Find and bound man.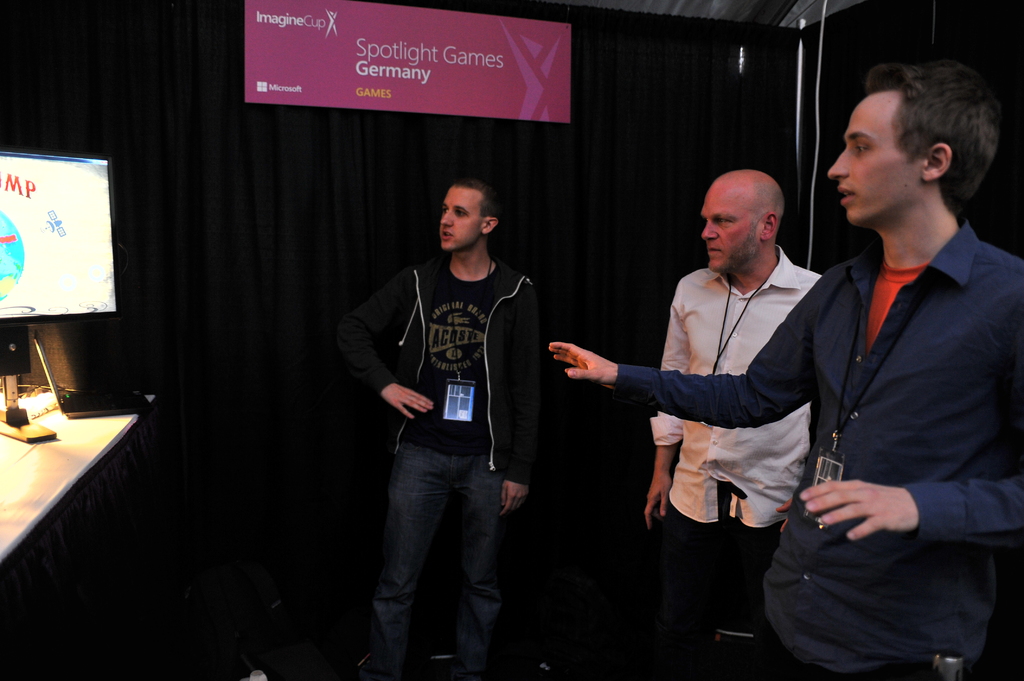
Bound: (left=340, top=160, right=557, bottom=668).
